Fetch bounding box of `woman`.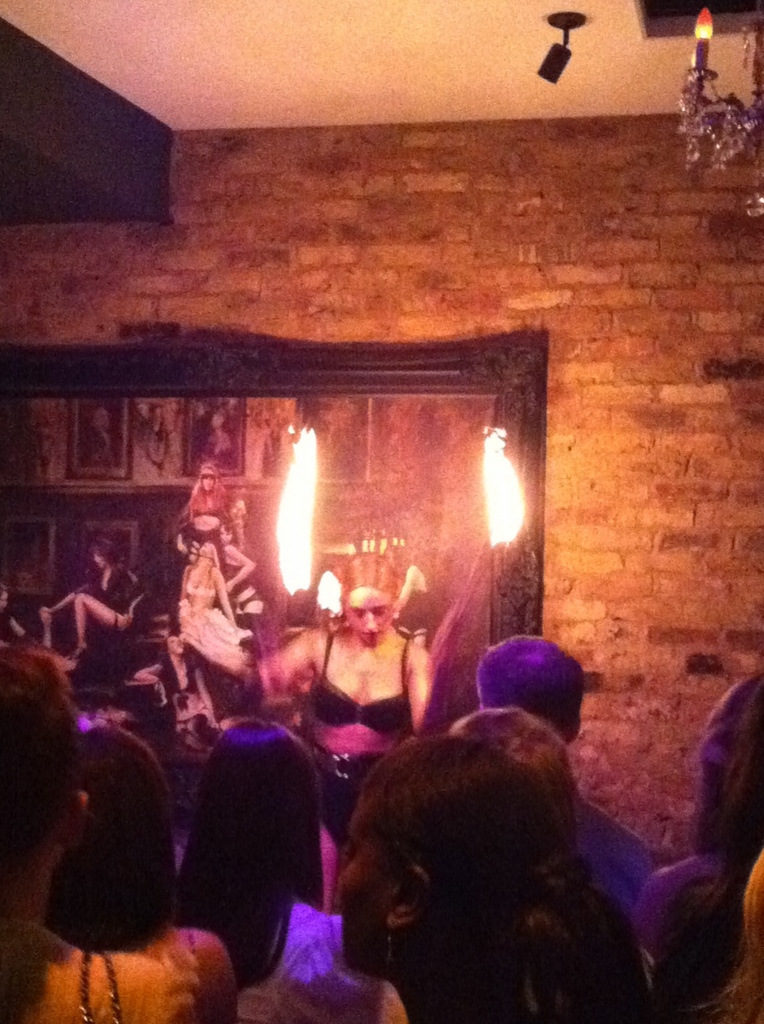
Bbox: left=35, top=531, right=133, bottom=662.
